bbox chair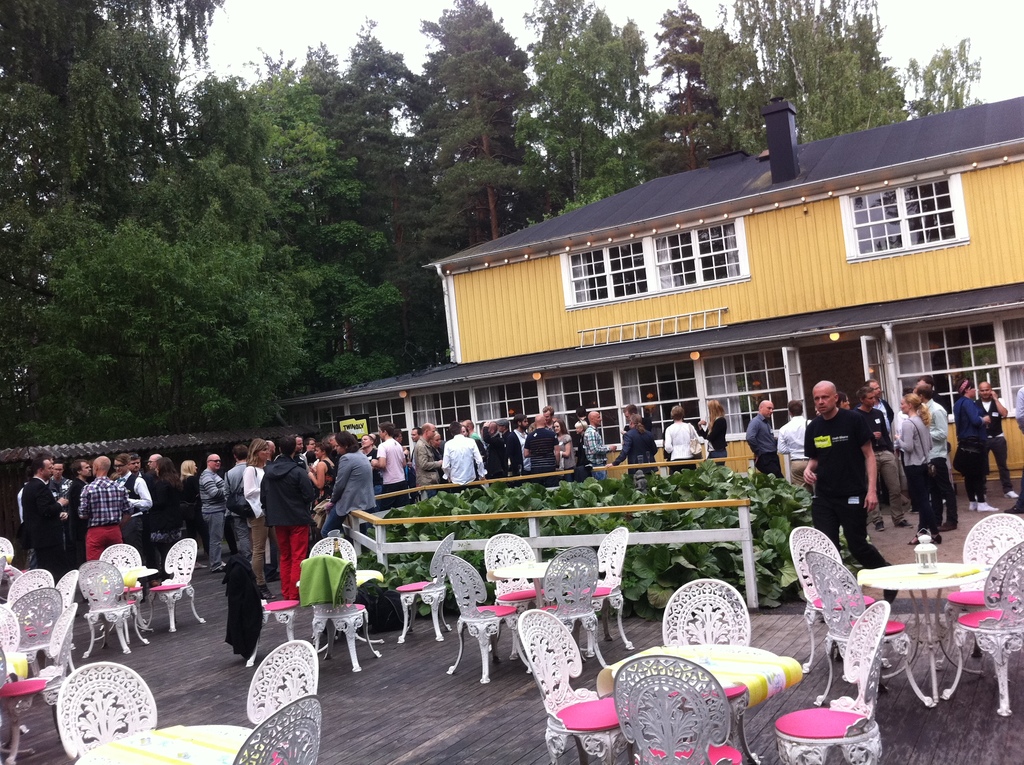
765:595:892:764
